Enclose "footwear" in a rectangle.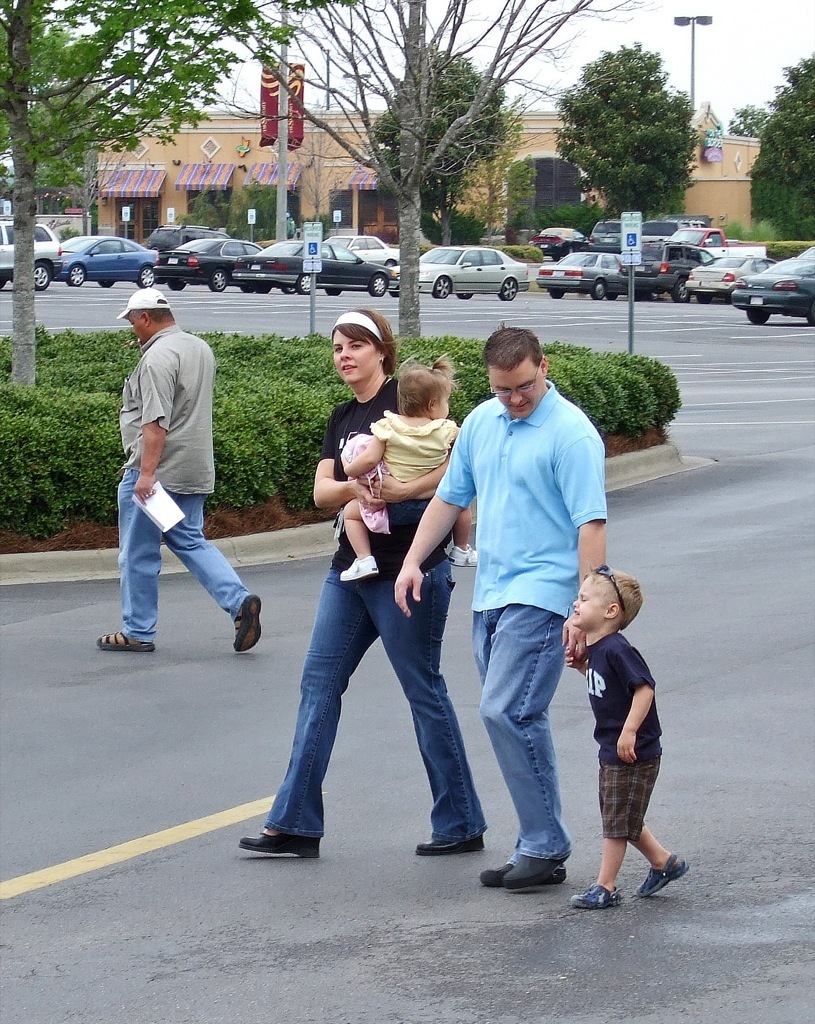
[x1=239, y1=829, x2=325, y2=861].
